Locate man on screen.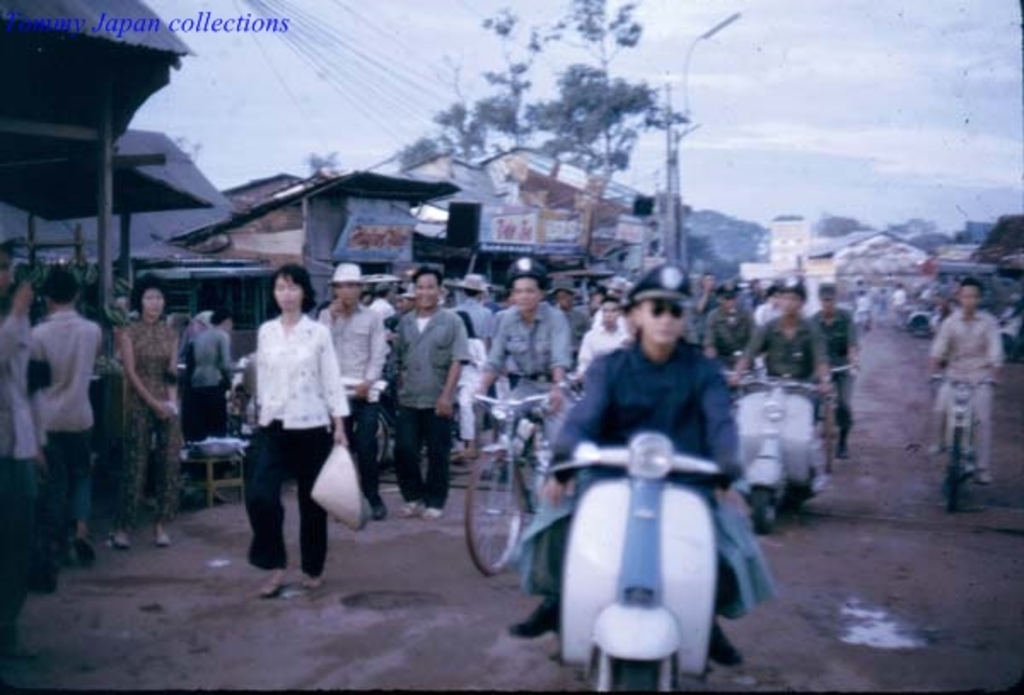
On screen at left=26, top=268, right=94, bottom=596.
